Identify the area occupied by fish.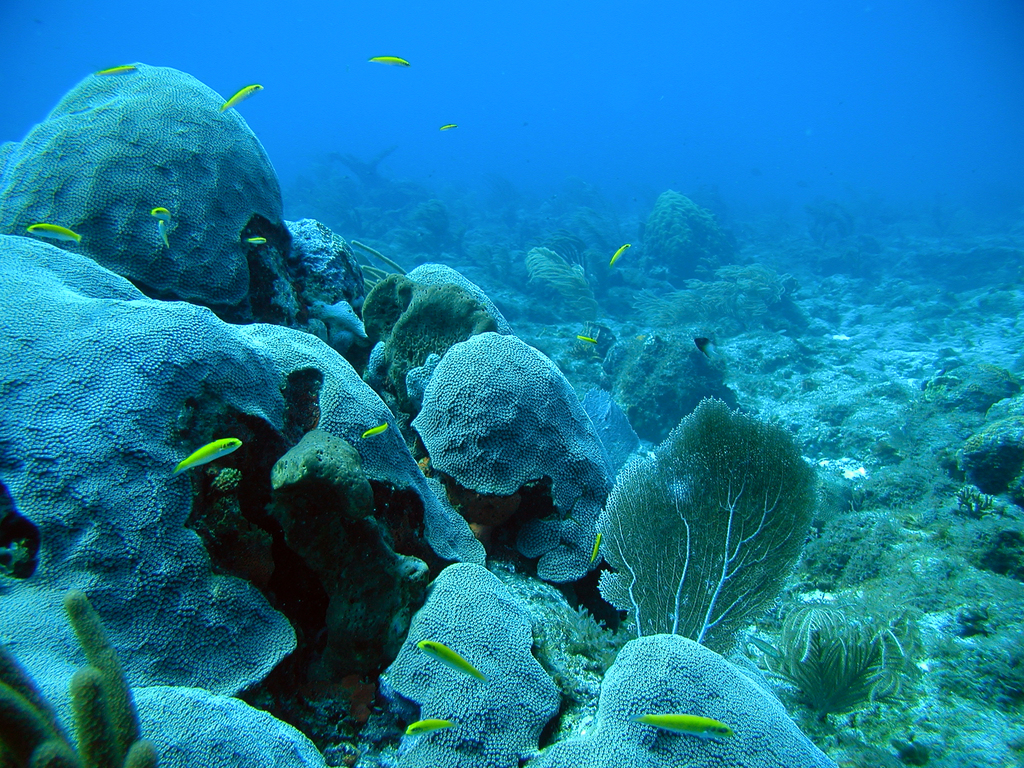
Area: x1=593 y1=536 x2=602 y2=564.
